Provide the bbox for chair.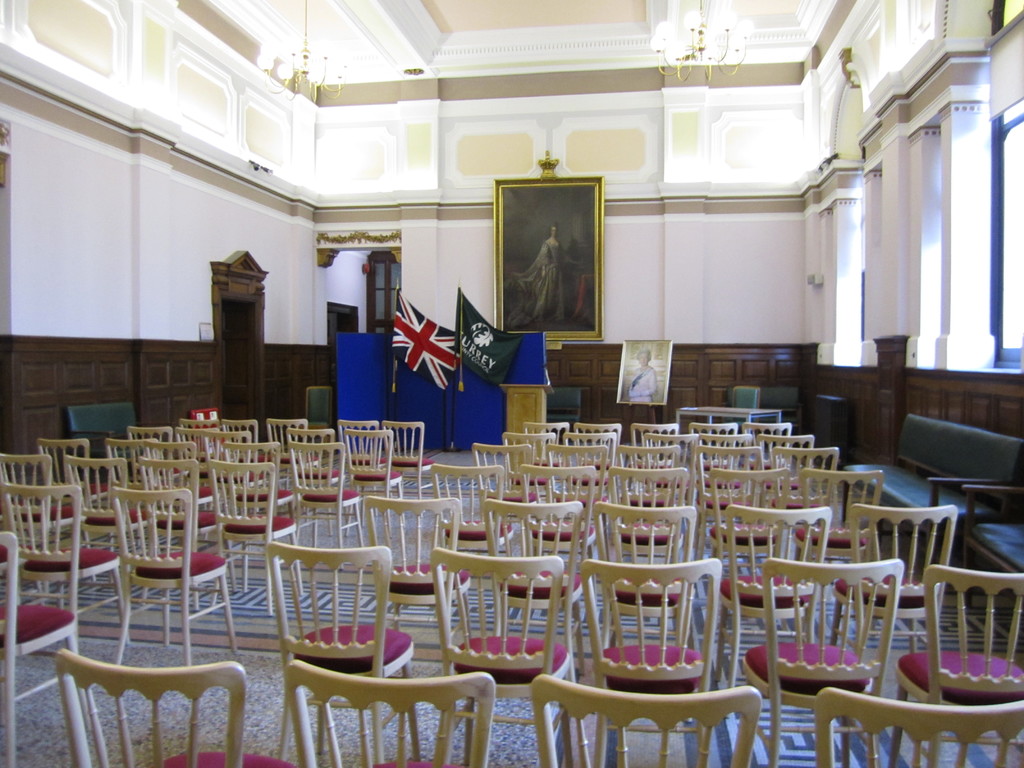
[x1=548, y1=390, x2=580, y2=430].
